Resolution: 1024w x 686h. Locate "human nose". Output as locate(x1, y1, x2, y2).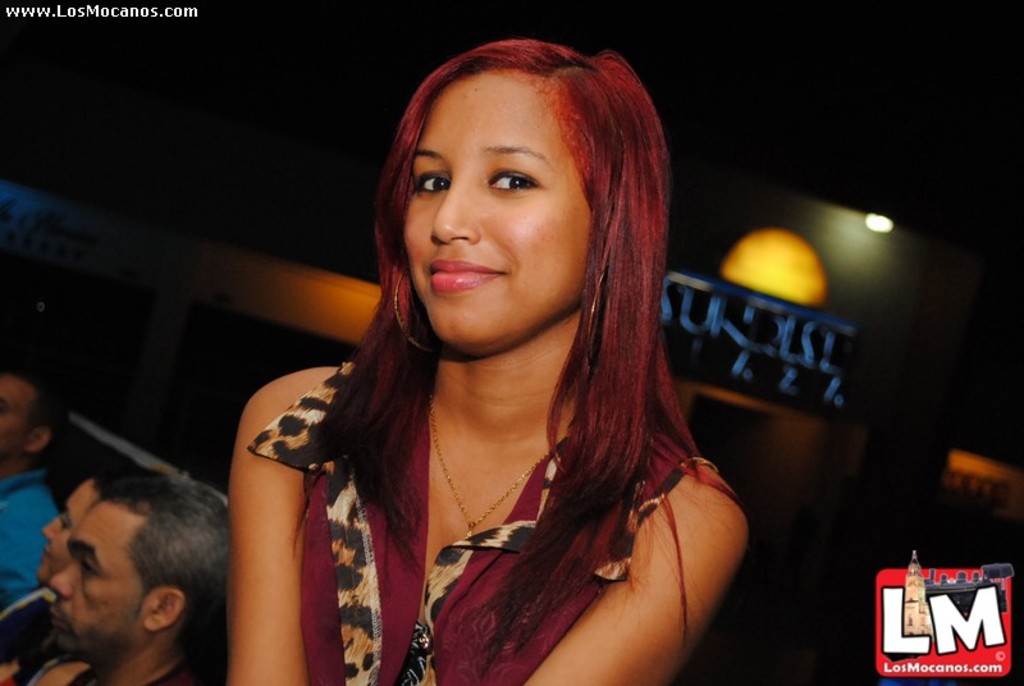
locate(430, 160, 483, 244).
